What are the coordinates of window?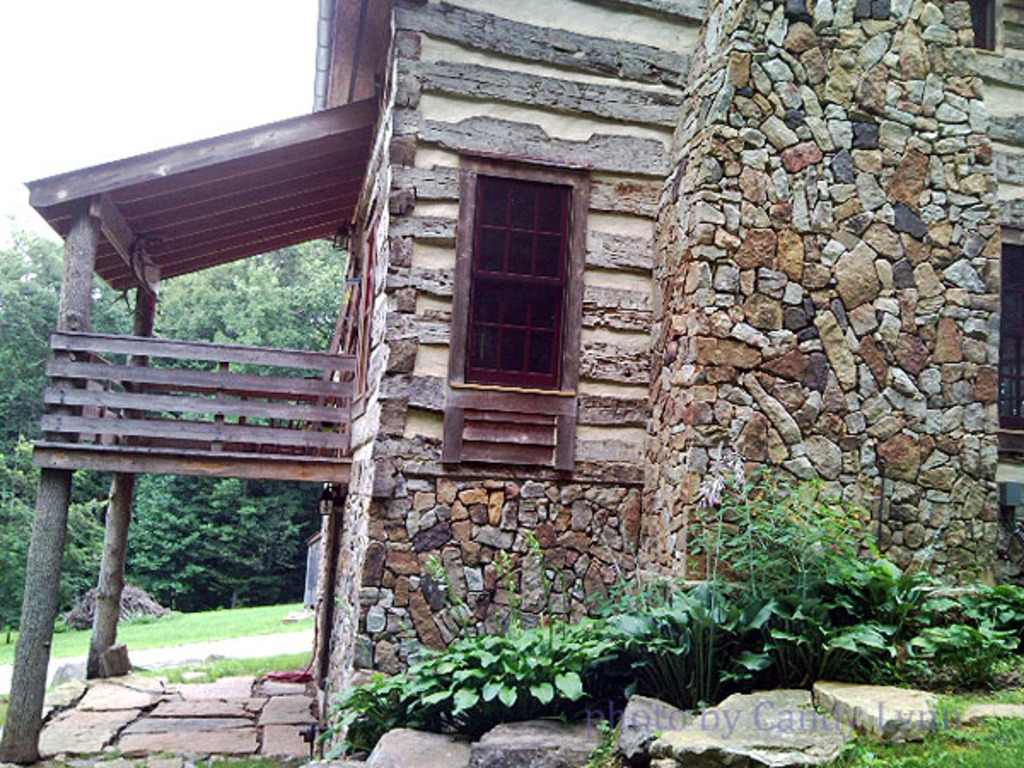
(463,143,579,396).
